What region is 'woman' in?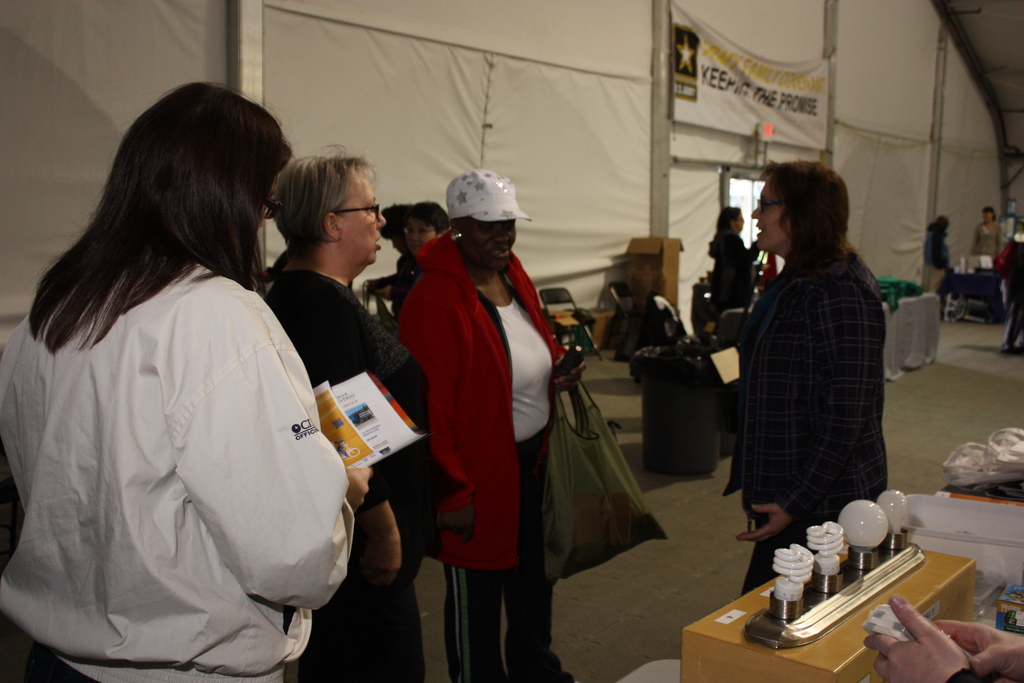
box(920, 212, 956, 299).
